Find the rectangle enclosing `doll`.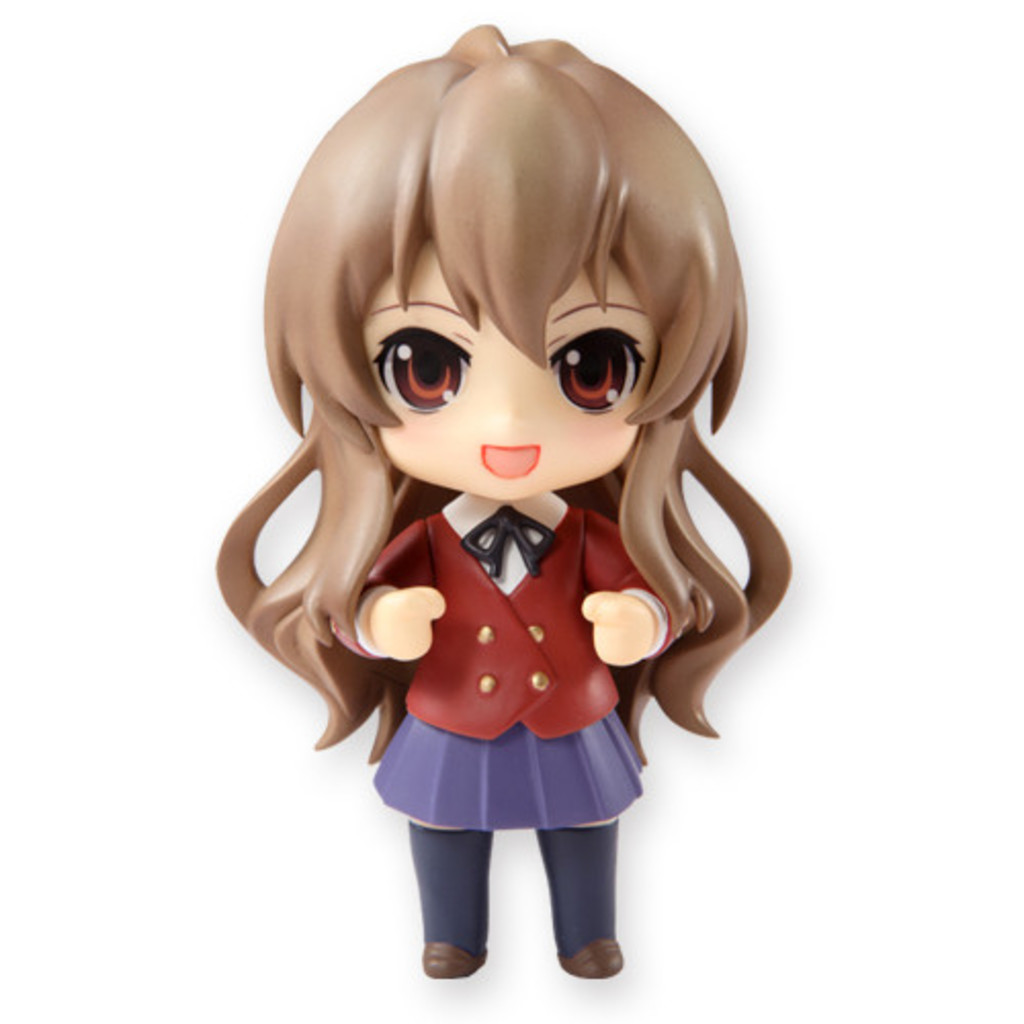
(207, 12, 776, 987).
